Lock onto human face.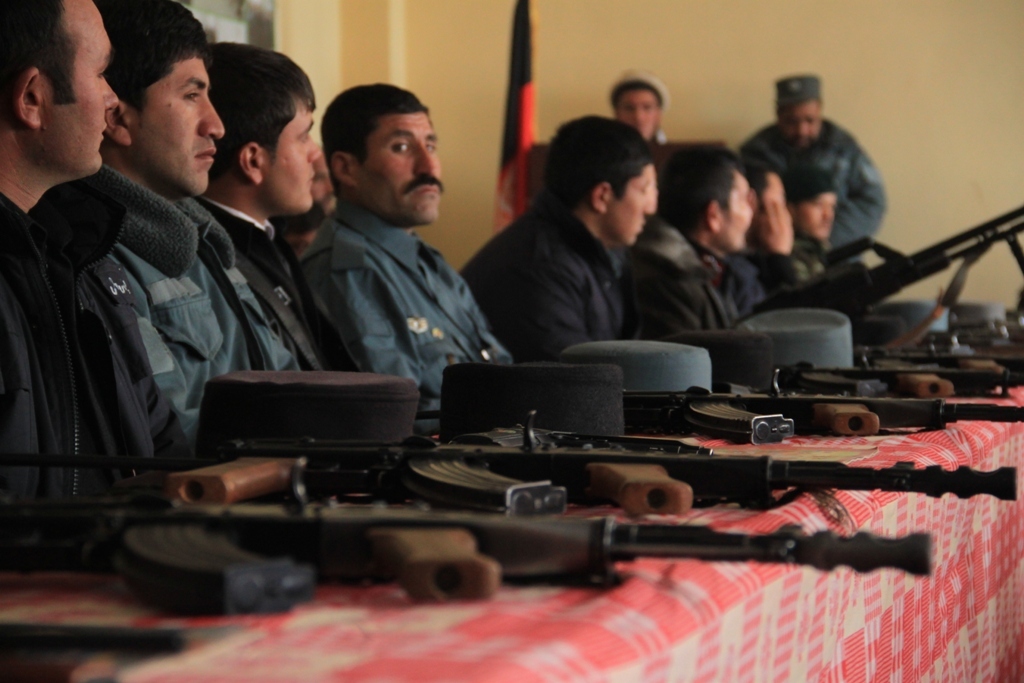
Locked: BBox(49, 0, 114, 177).
